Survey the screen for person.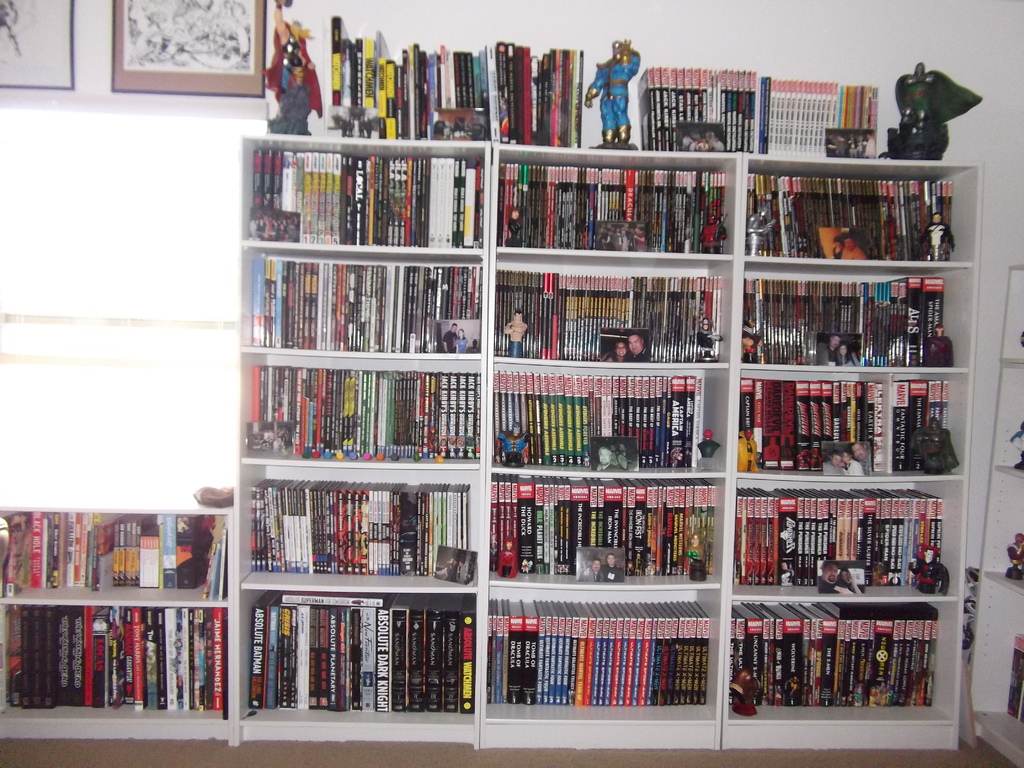
Survey found: BBox(844, 236, 867, 258).
